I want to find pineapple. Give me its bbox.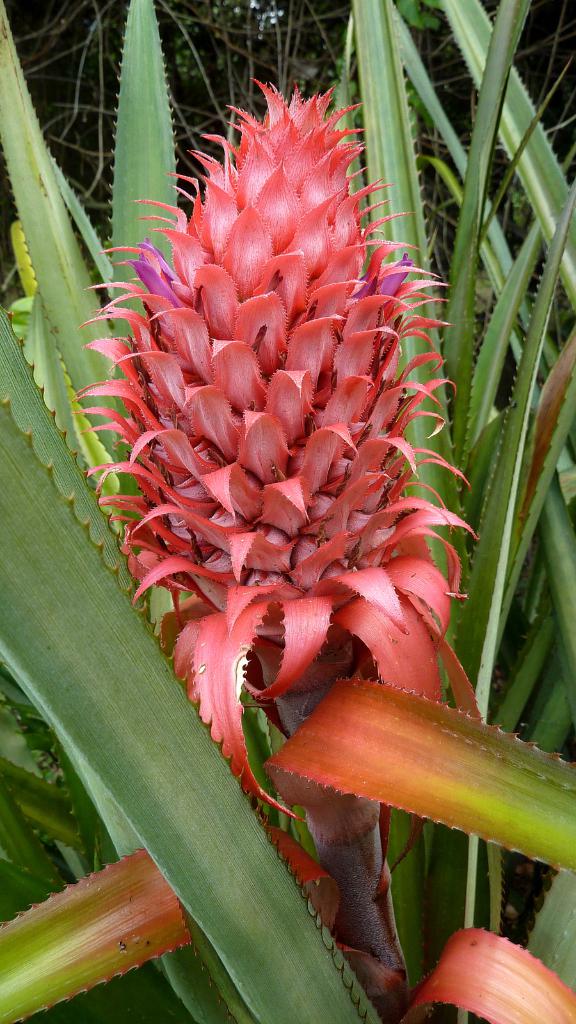
67/77/477/901.
